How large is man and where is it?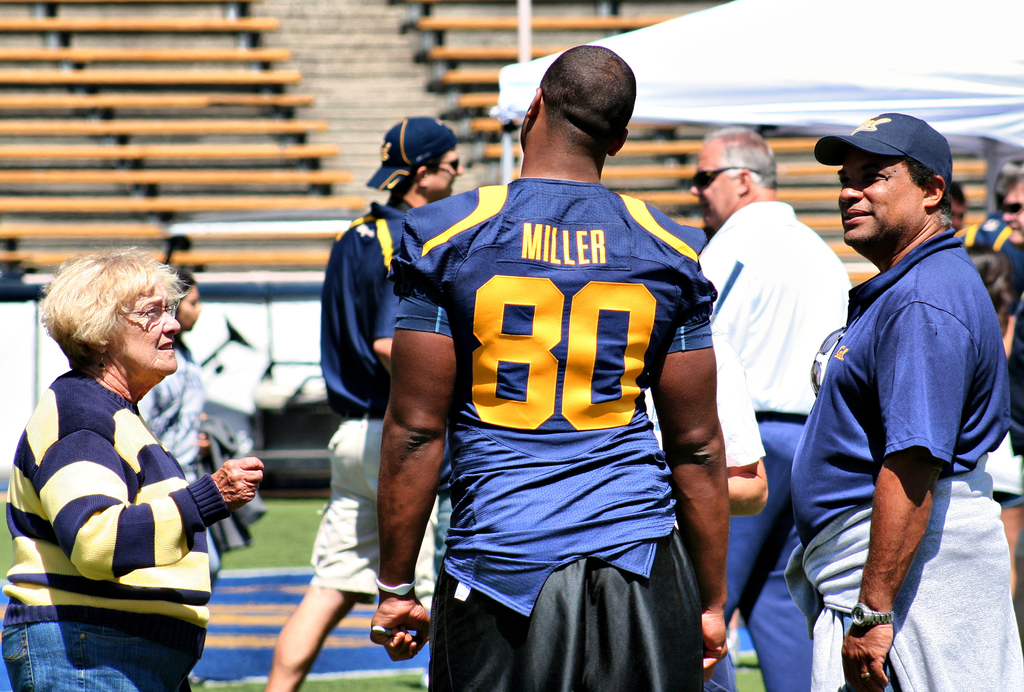
Bounding box: [x1=798, y1=106, x2=1015, y2=674].
